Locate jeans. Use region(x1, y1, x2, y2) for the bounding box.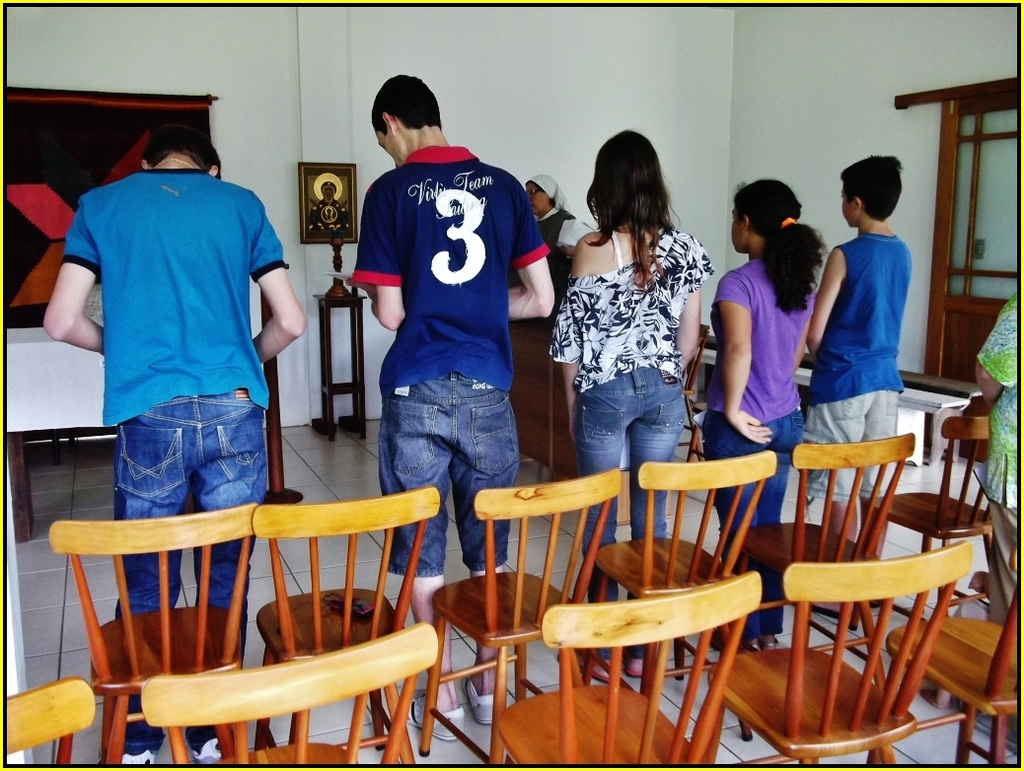
region(366, 351, 521, 542).
